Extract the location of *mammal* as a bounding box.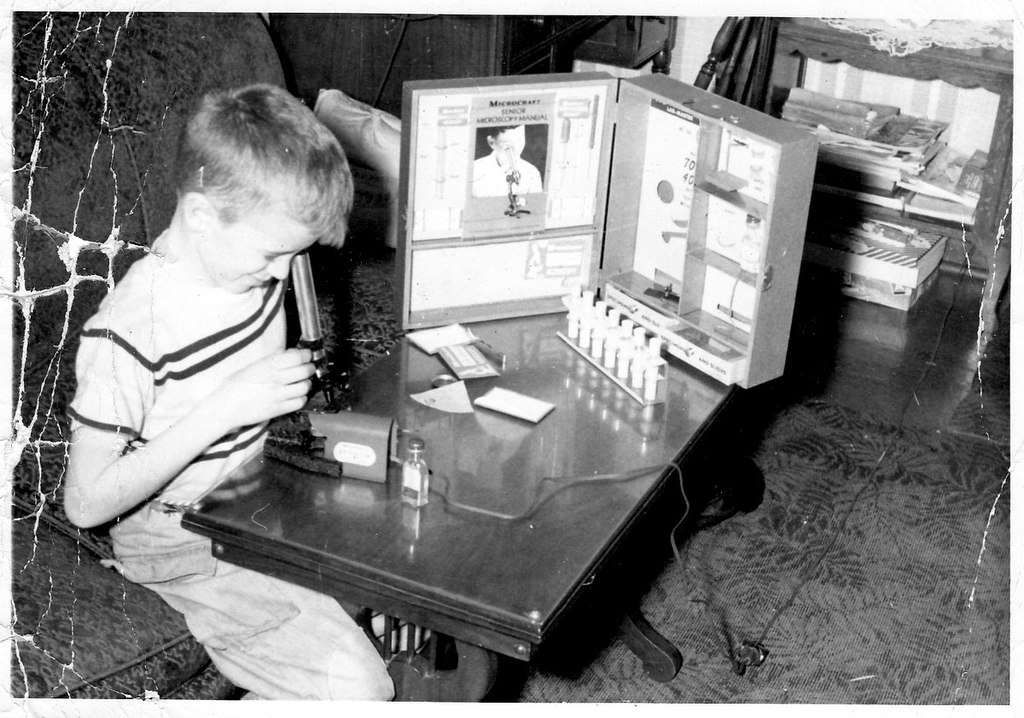
pyautogui.locateOnScreen(60, 78, 401, 717).
